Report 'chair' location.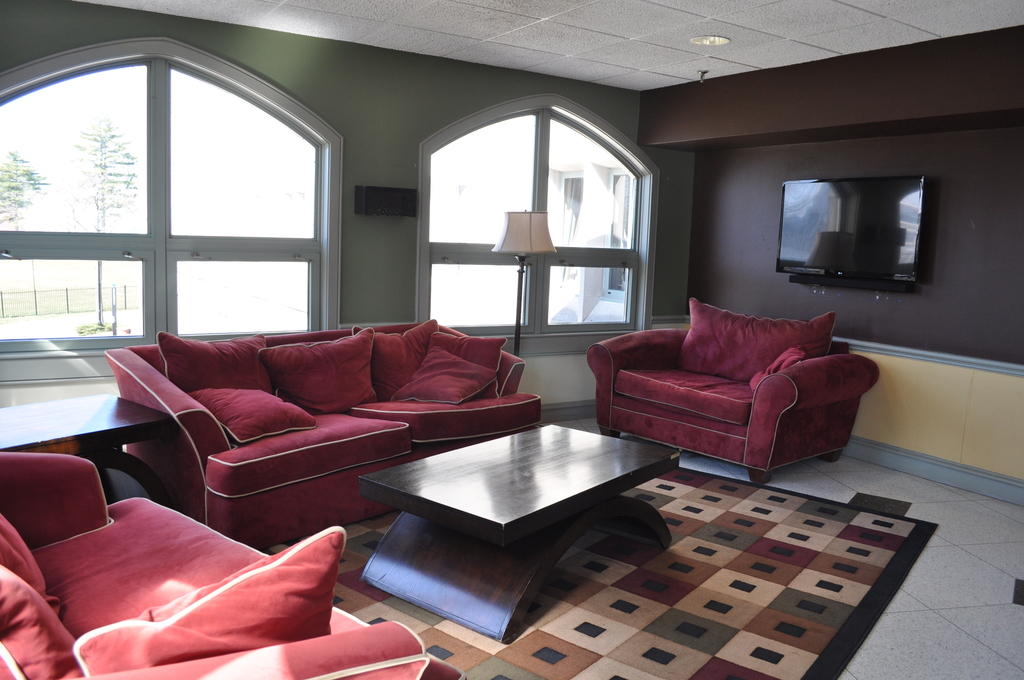
Report: bbox=(581, 296, 885, 492).
